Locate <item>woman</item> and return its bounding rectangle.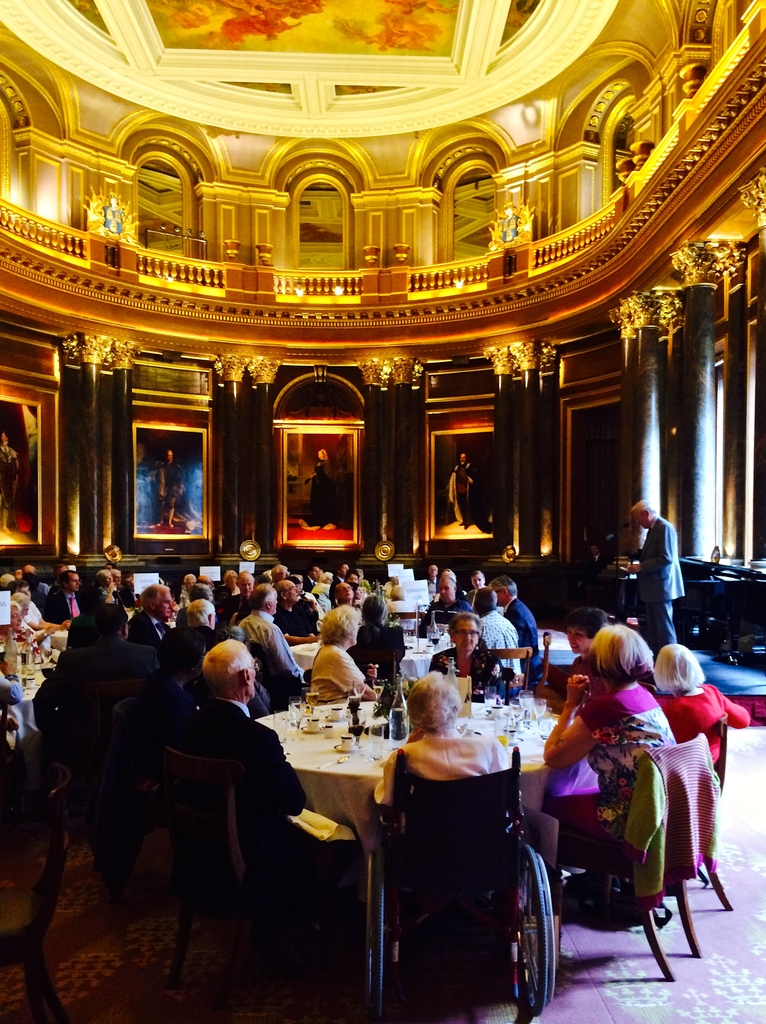
[541,615,699,970].
